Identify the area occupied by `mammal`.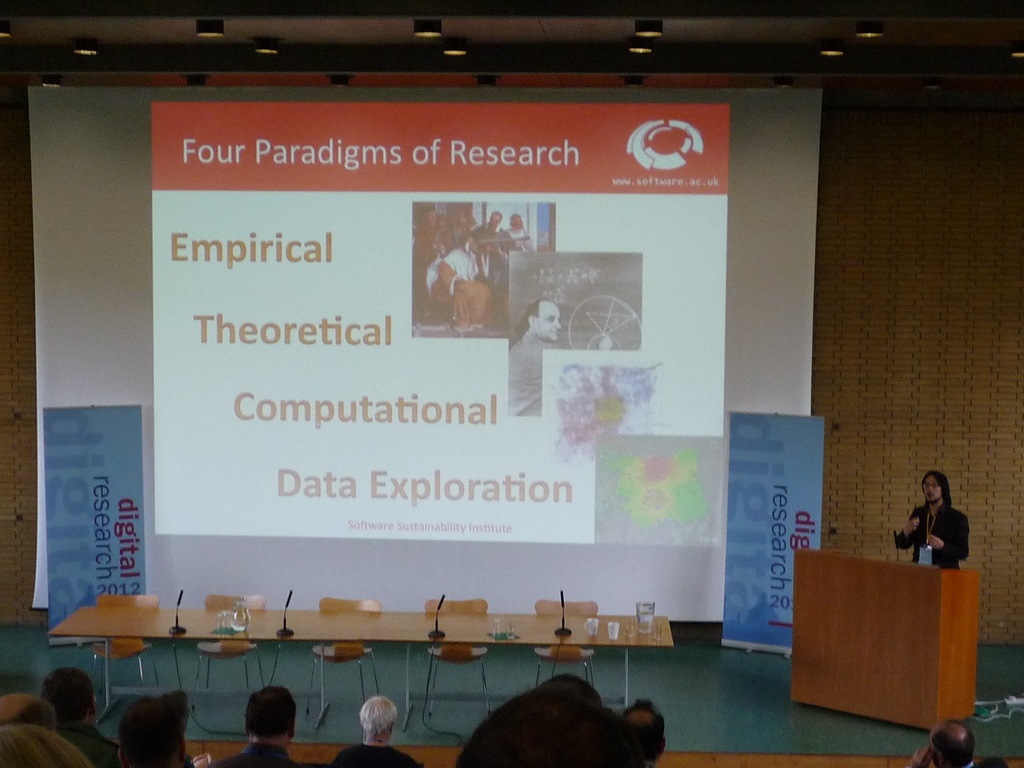
Area: x1=508, y1=209, x2=537, y2=249.
